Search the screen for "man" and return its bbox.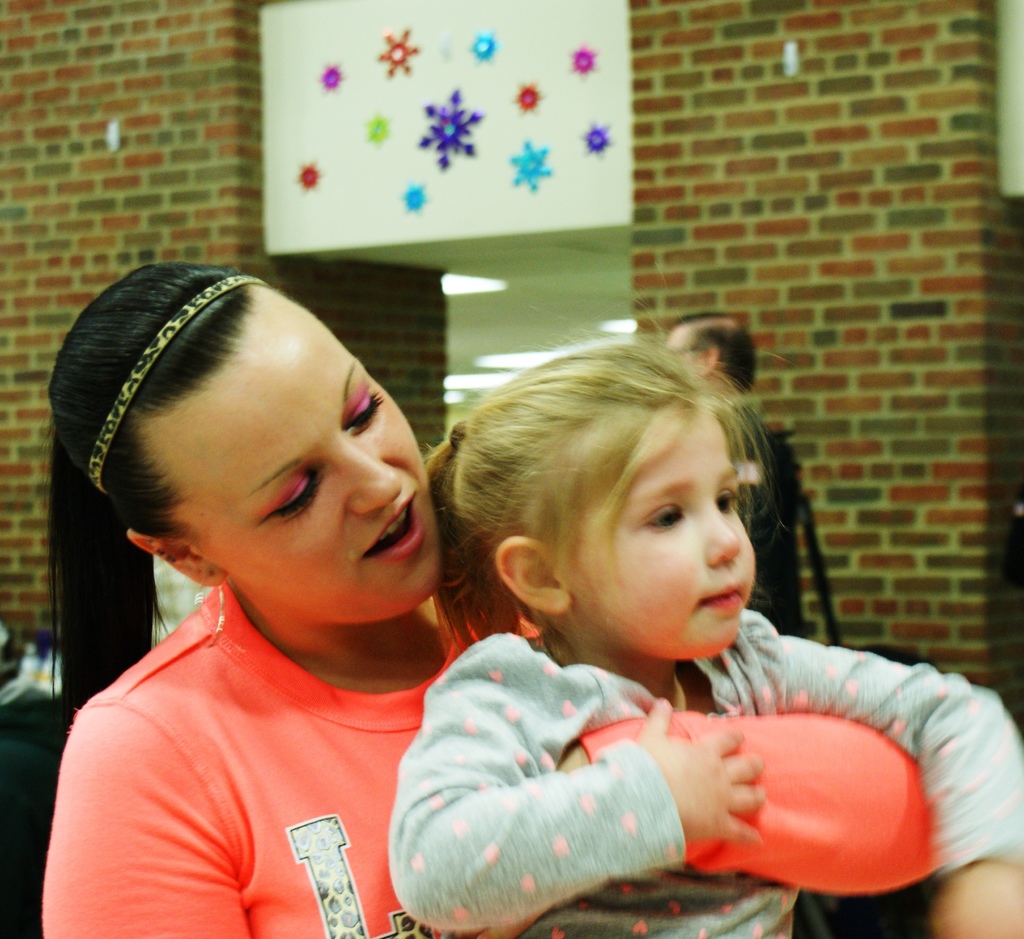
Found: [656, 314, 829, 636].
